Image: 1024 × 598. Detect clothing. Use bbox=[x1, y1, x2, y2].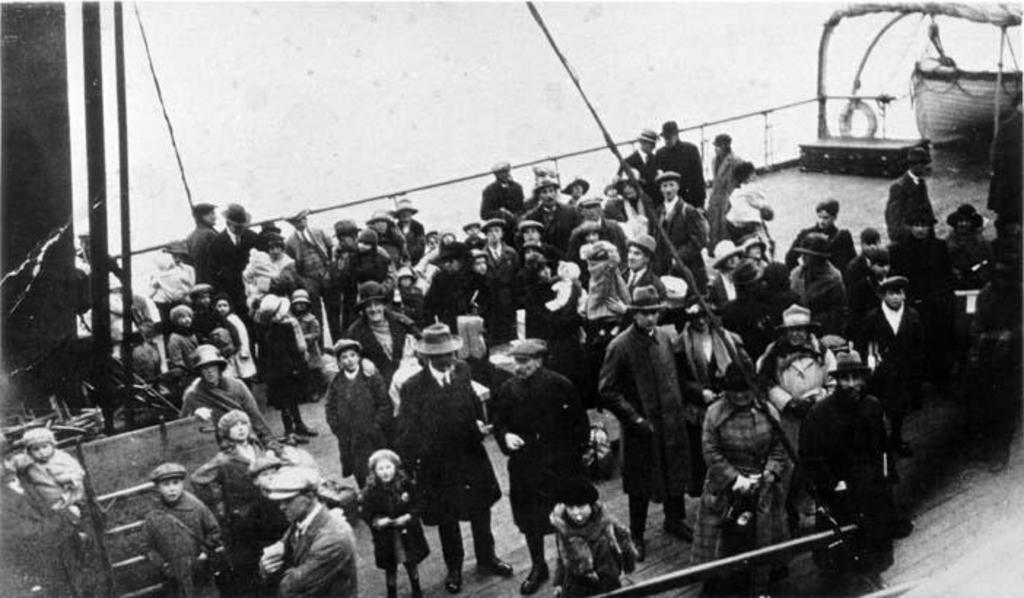
bbox=[620, 257, 675, 306].
